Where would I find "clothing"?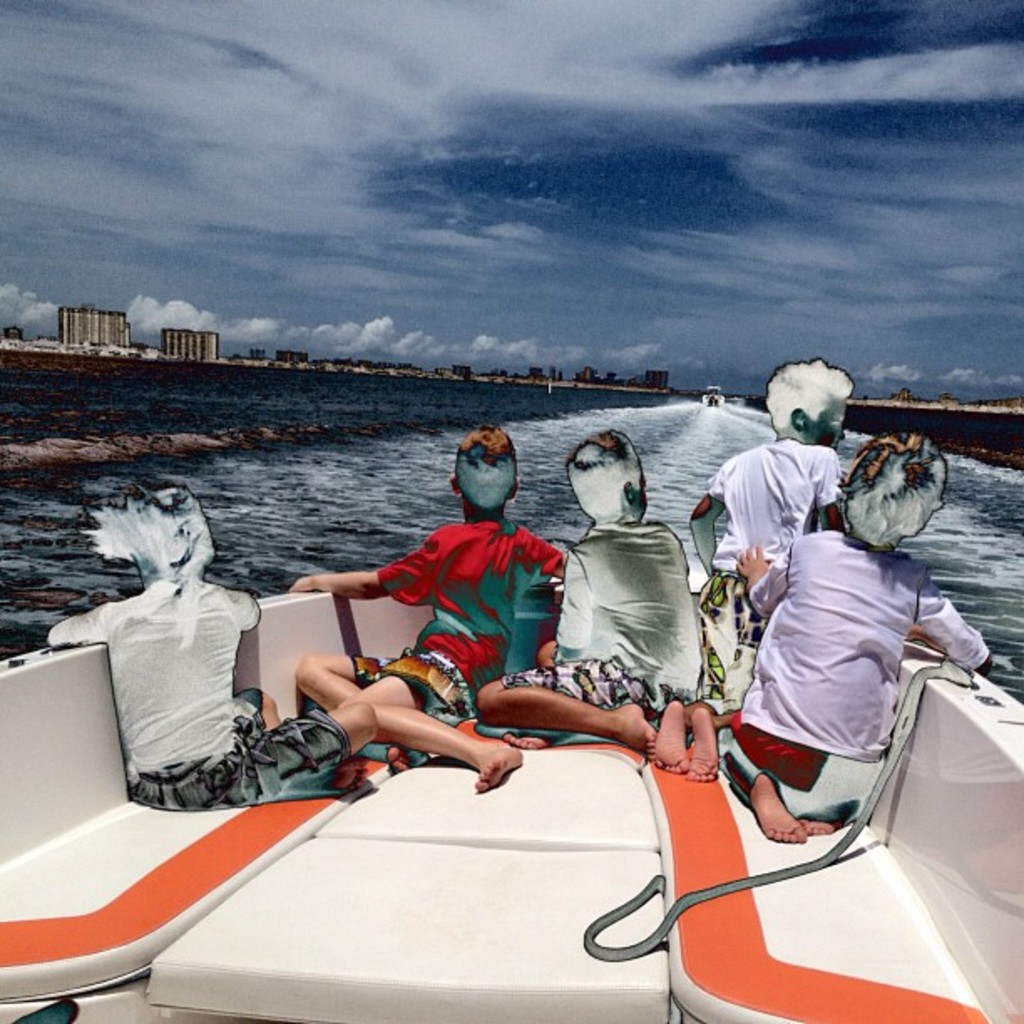
At (37,566,365,810).
